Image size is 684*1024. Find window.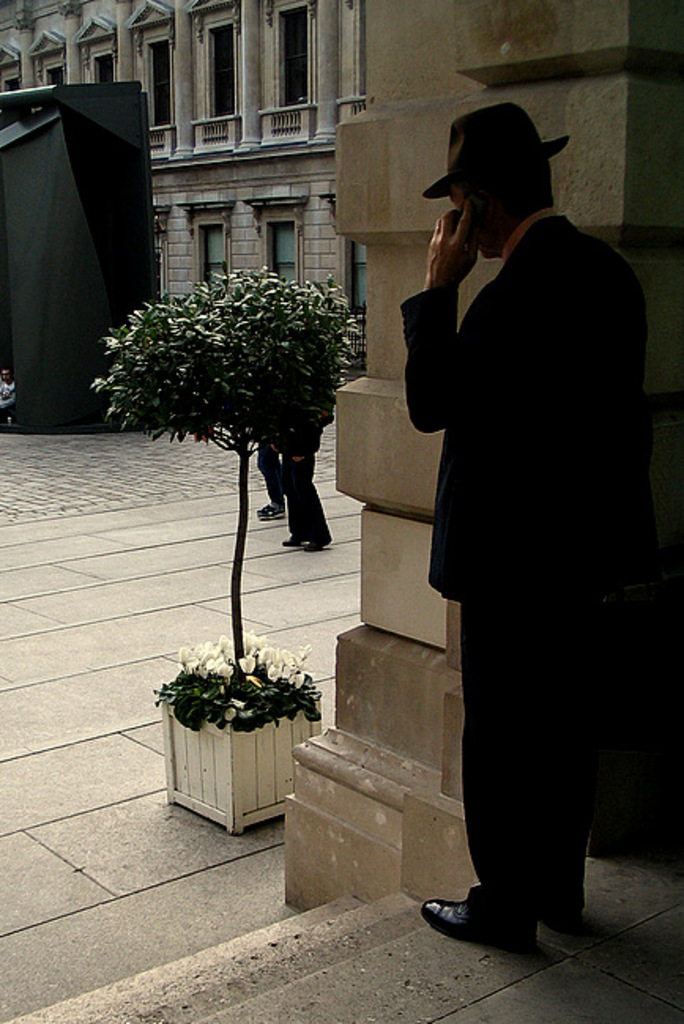
186, 202, 229, 284.
